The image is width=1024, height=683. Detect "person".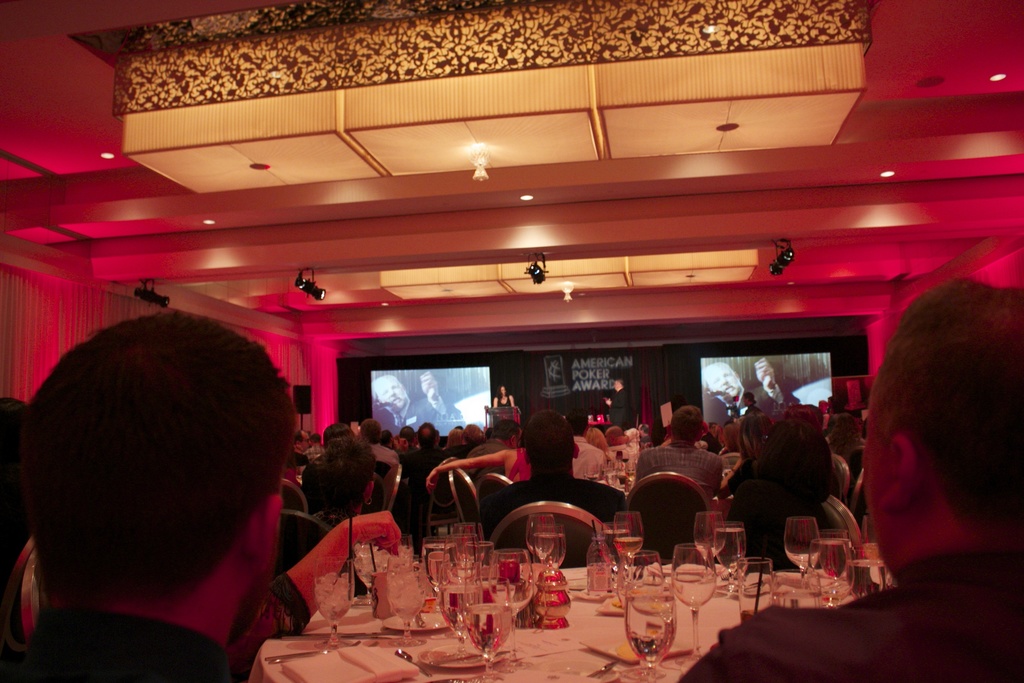
Detection: left=698, top=358, right=803, bottom=416.
